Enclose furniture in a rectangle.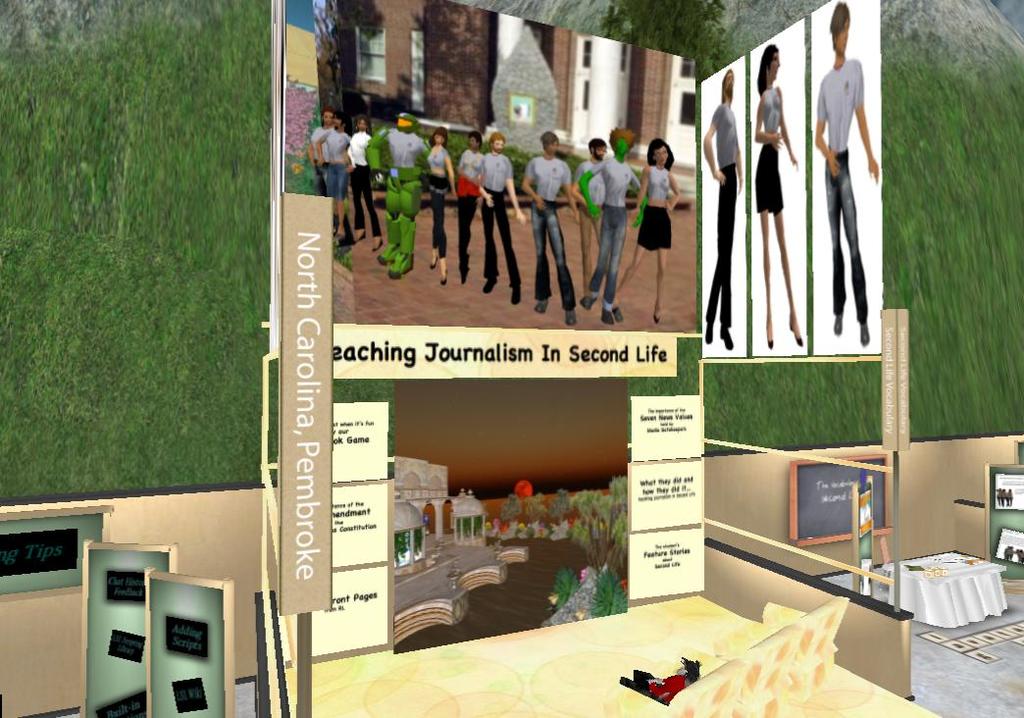
bbox=[880, 547, 1007, 630].
